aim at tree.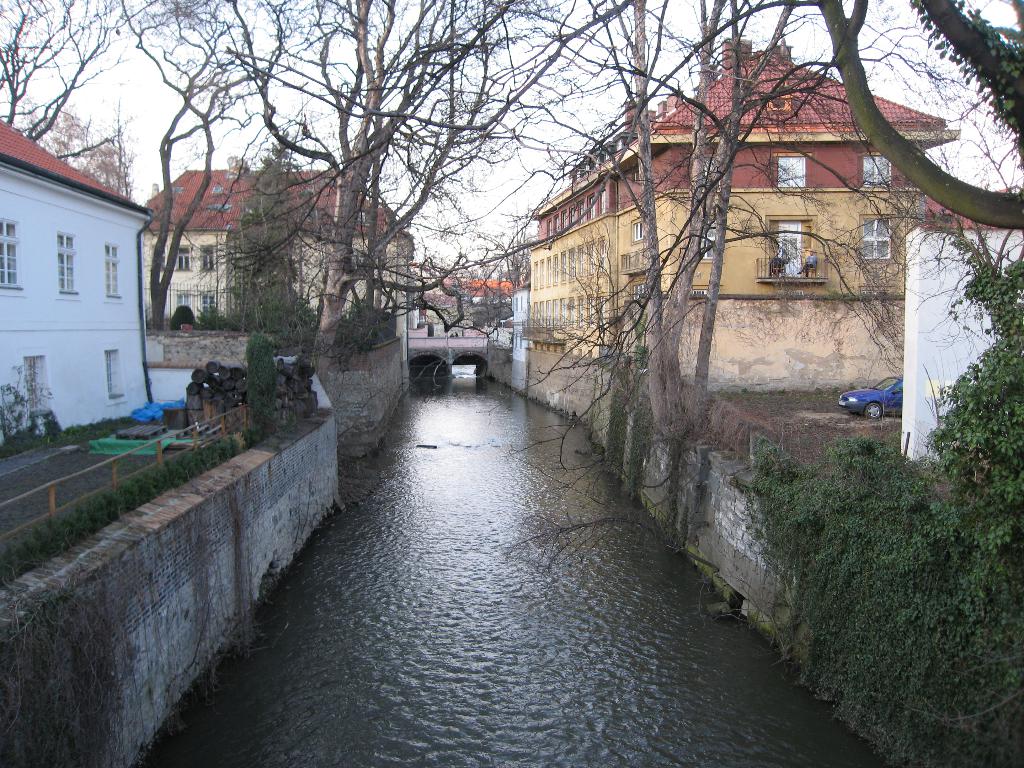
Aimed at x1=111 y1=0 x2=422 y2=330.
